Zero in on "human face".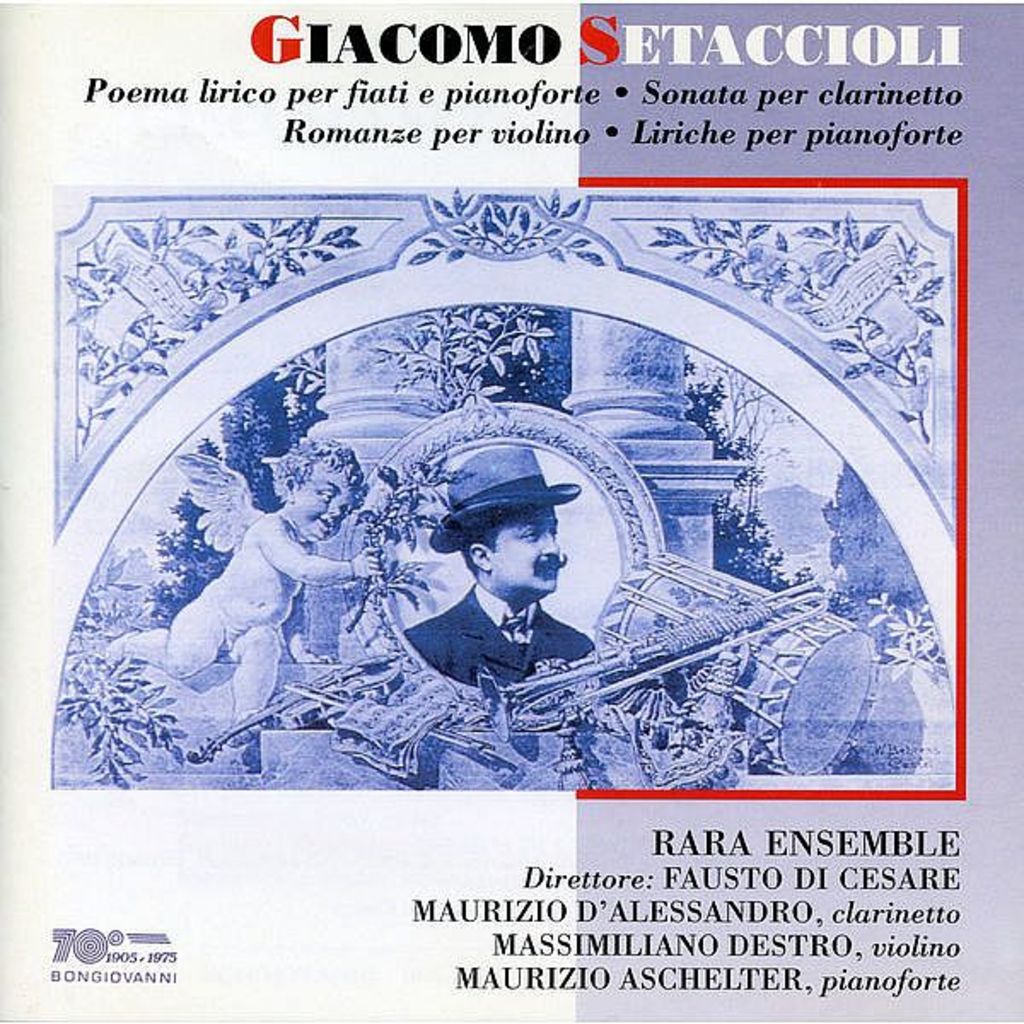
Zeroed in: bbox(492, 507, 568, 599).
